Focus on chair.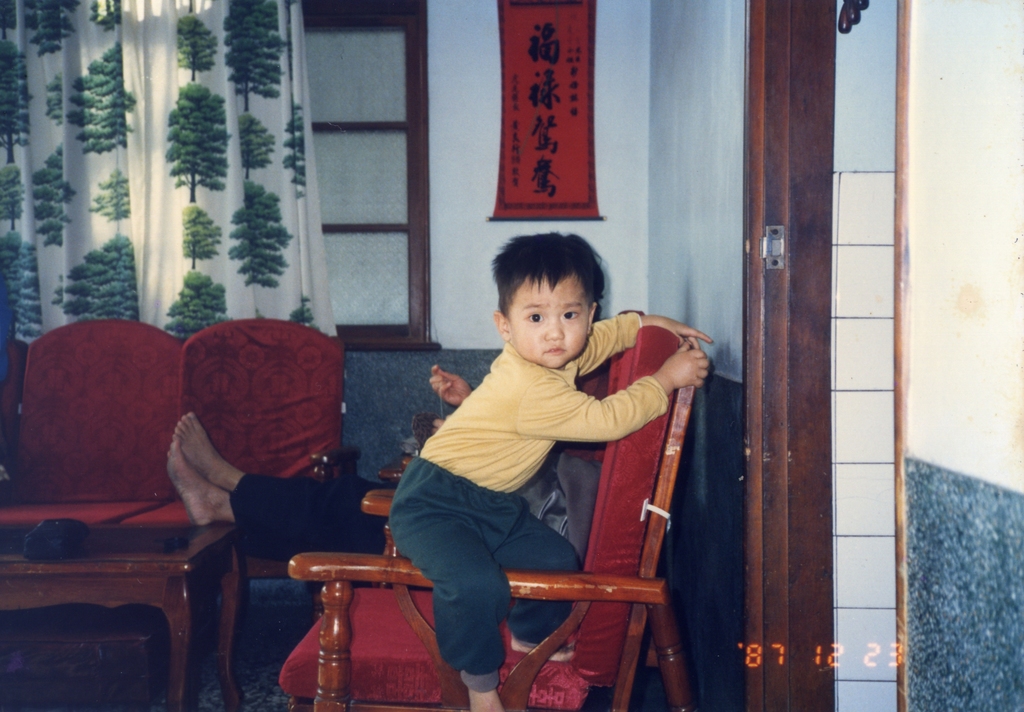
Focused at box(271, 320, 702, 711).
